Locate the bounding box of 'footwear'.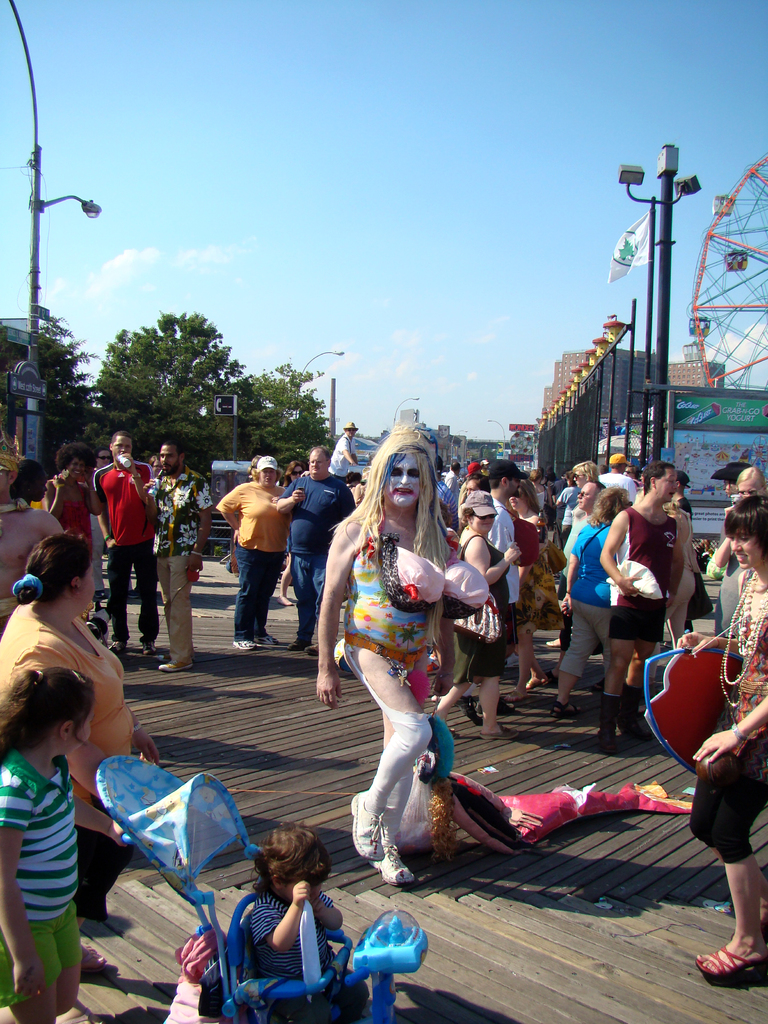
Bounding box: detection(479, 724, 518, 739).
